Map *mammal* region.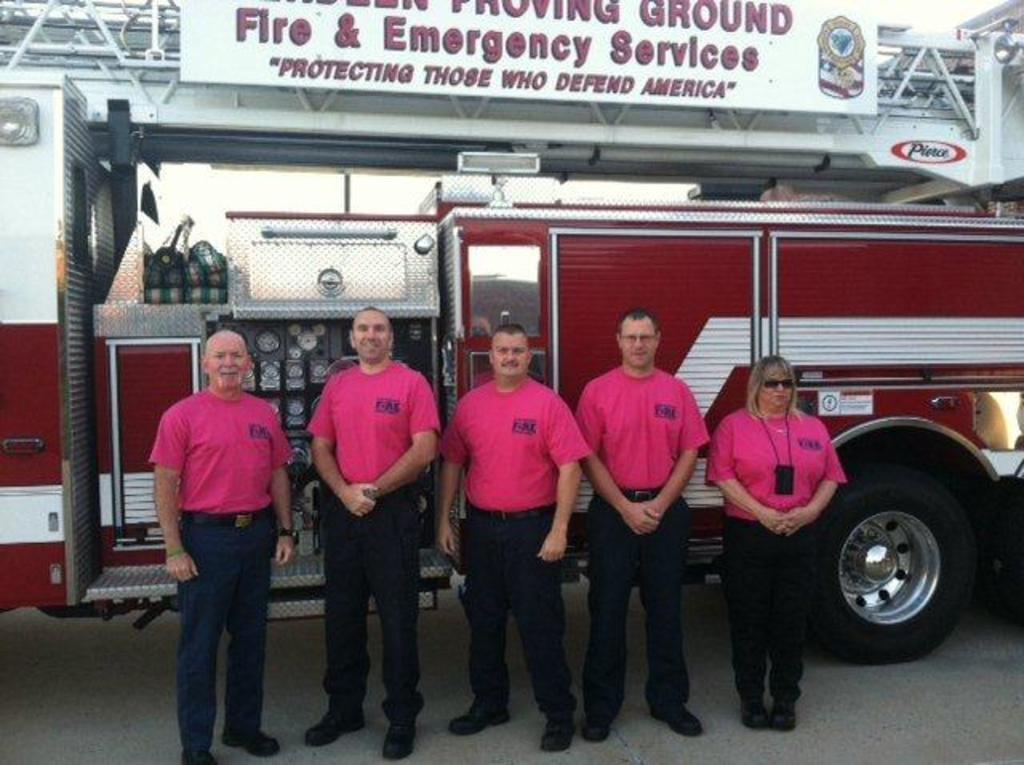
Mapped to [149,331,306,763].
